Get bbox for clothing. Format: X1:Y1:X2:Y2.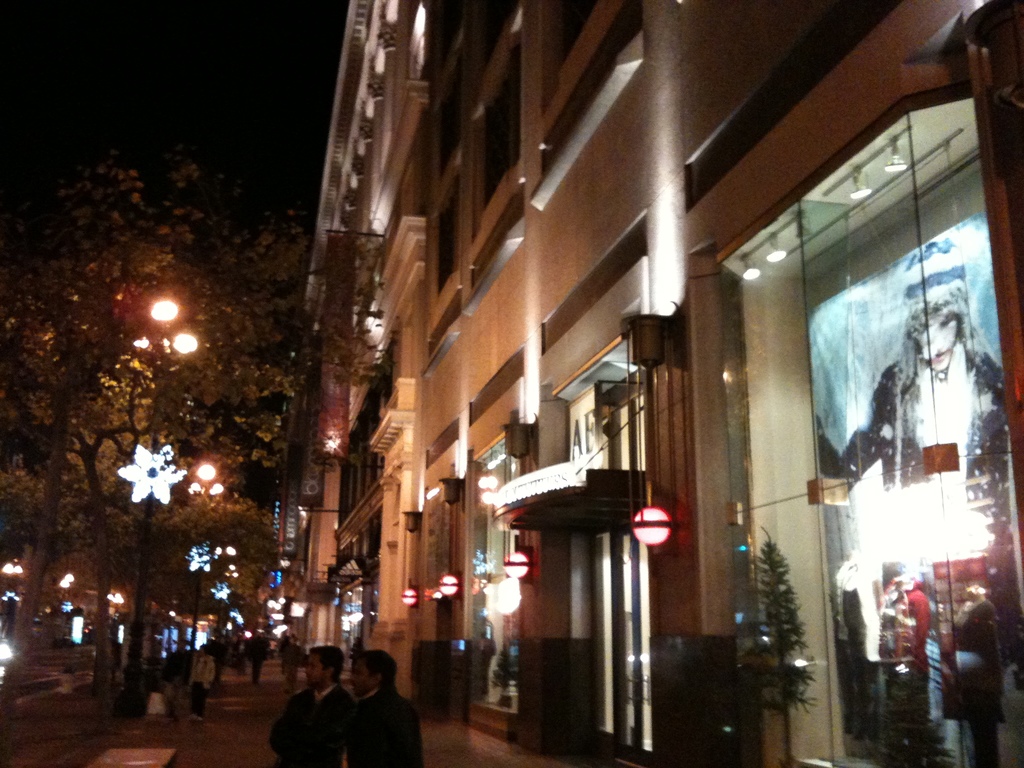
882:584:934:729.
